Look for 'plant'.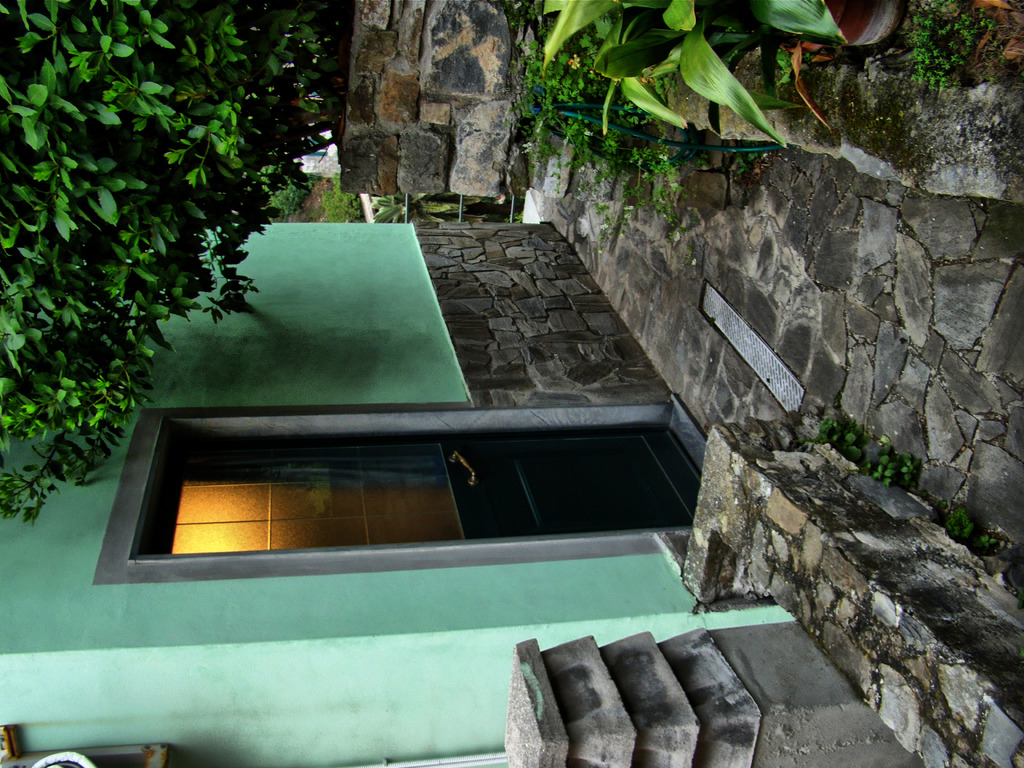
Found: BBox(802, 419, 867, 461).
